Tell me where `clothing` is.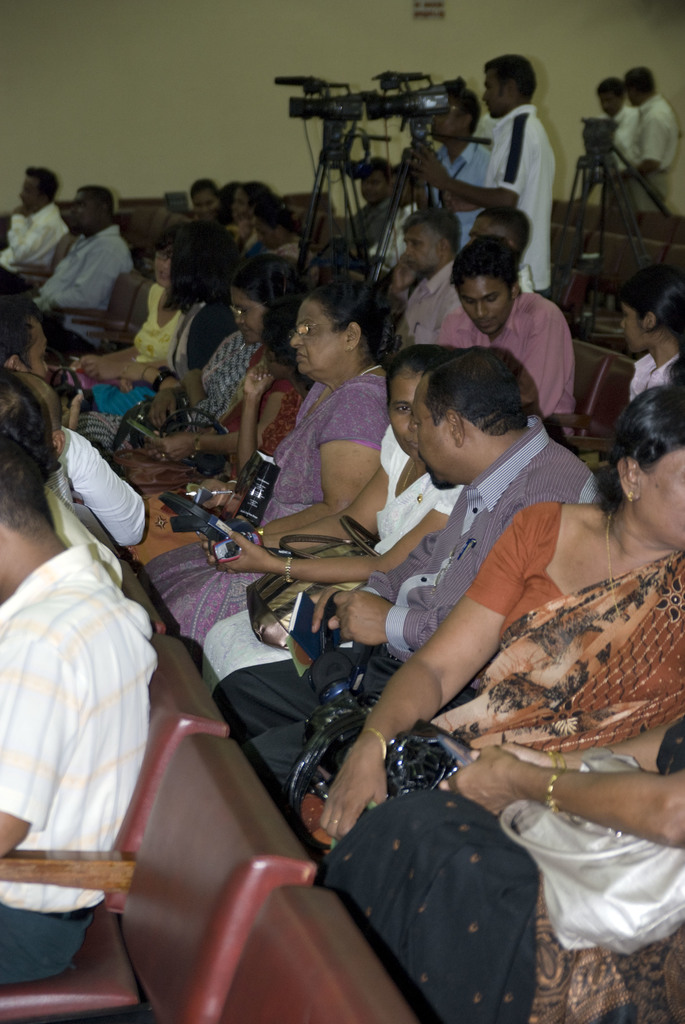
`clothing` is at (x1=622, y1=345, x2=684, y2=394).
